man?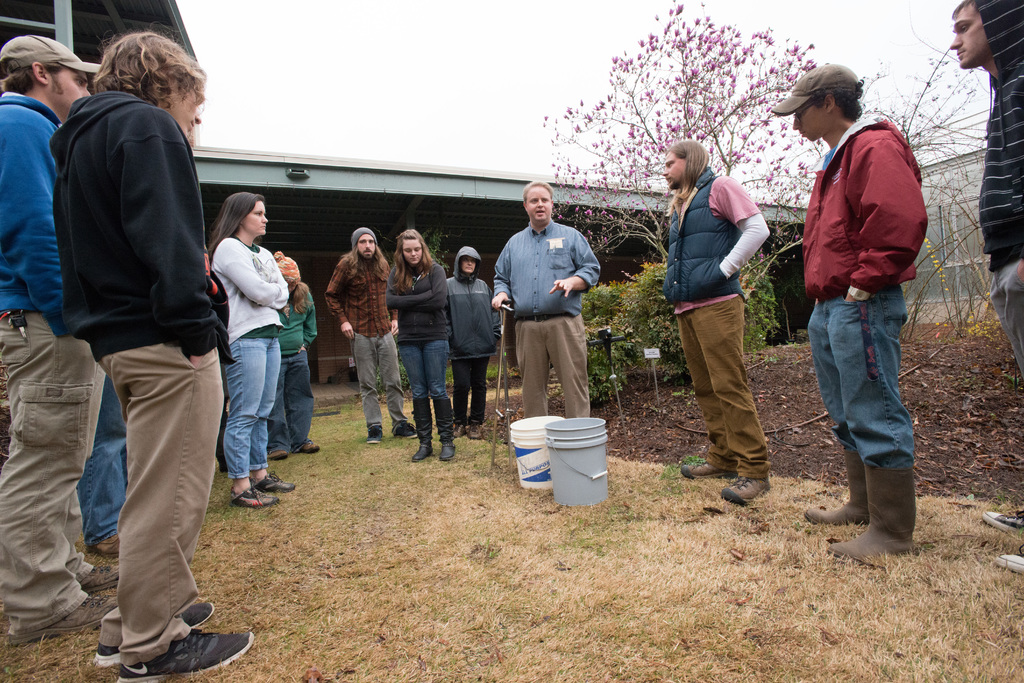
(left=490, top=178, right=602, bottom=419)
